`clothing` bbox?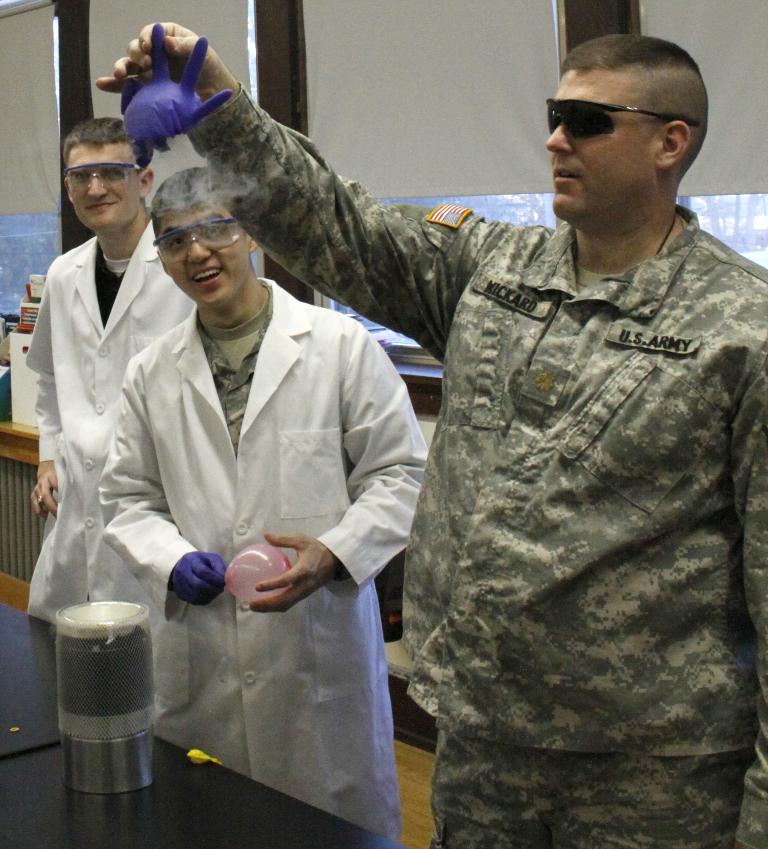
region(21, 235, 192, 607)
